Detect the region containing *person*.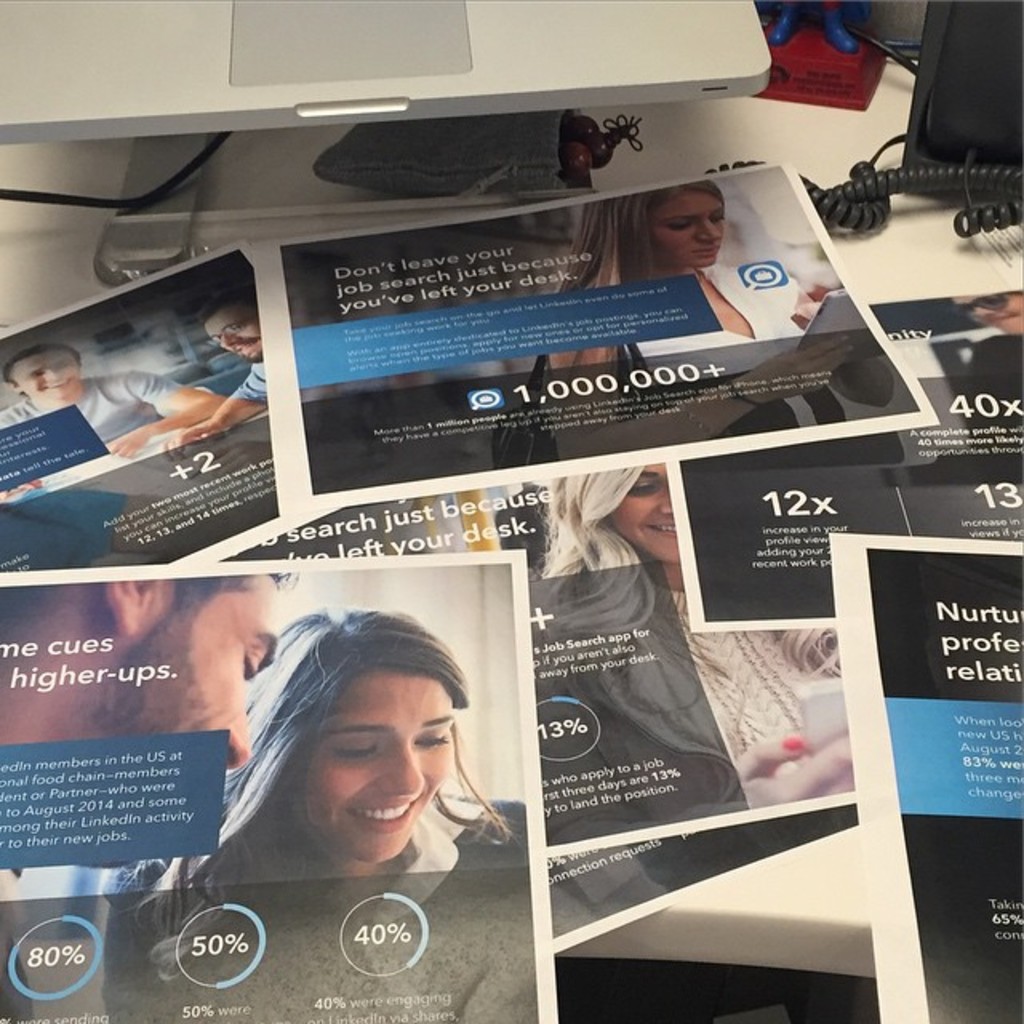
x1=163 y1=294 x2=275 y2=466.
